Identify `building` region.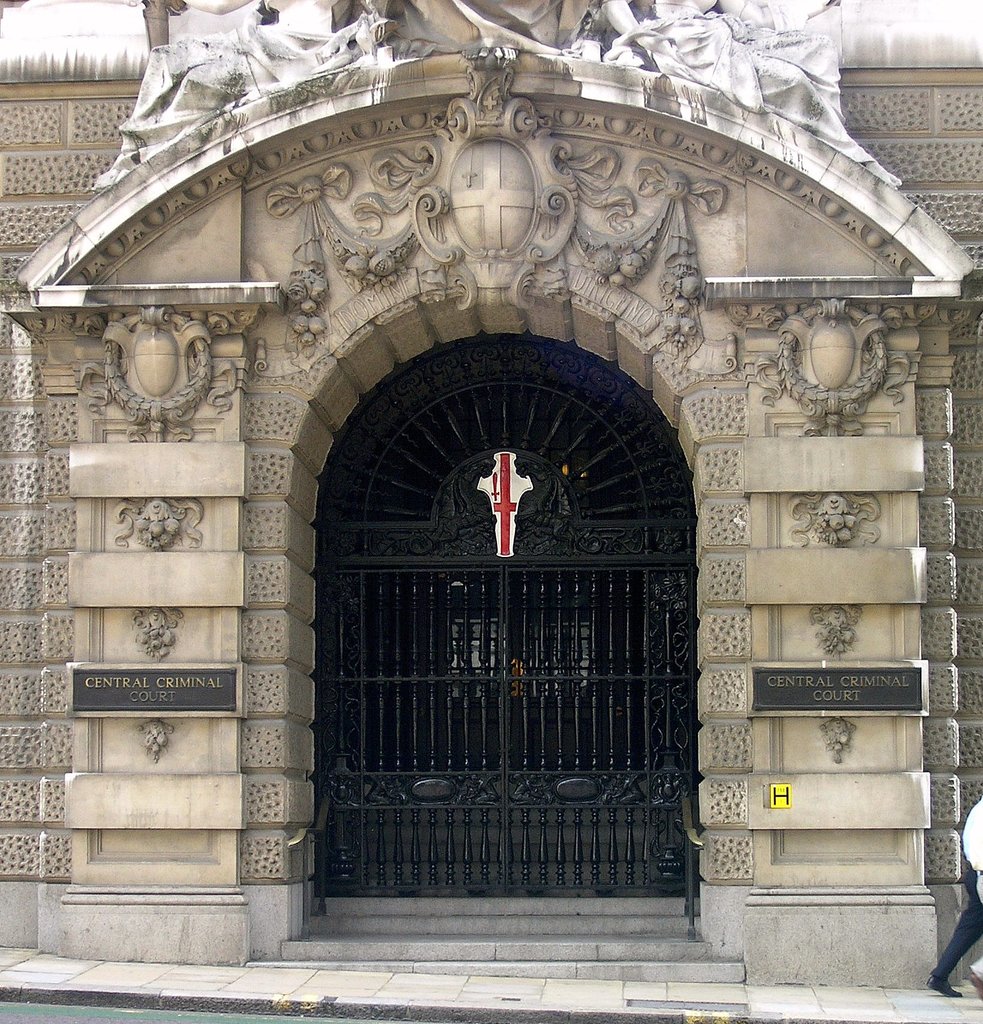
Region: Rect(0, 0, 982, 1023).
